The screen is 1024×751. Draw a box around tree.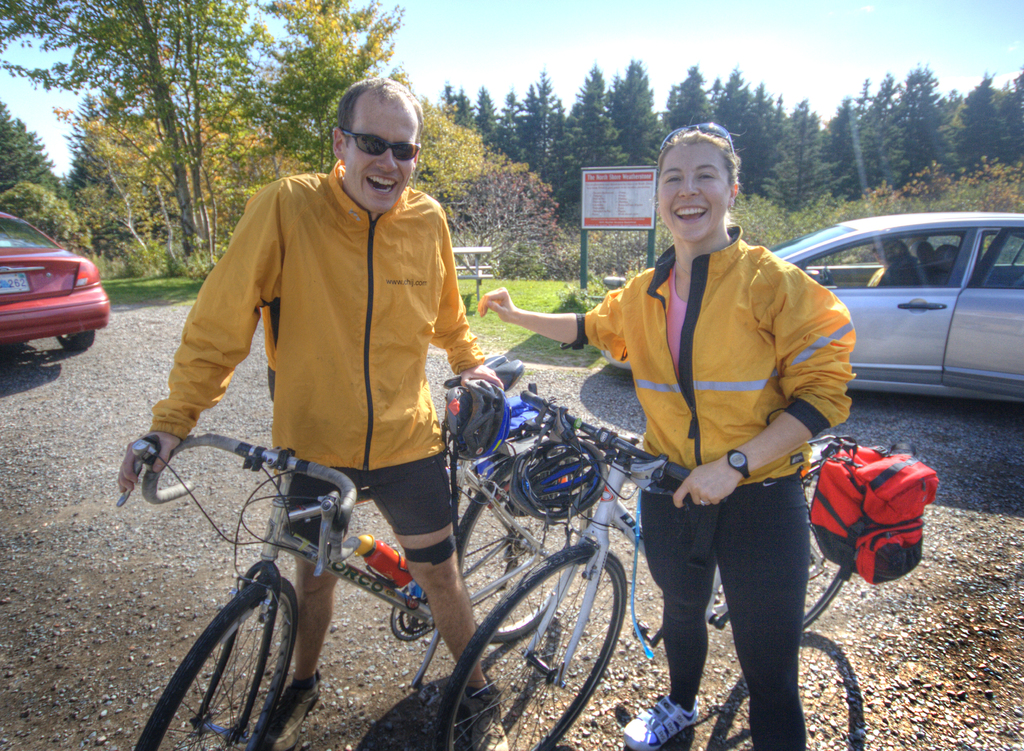
<box>0,179,97,262</box>.
